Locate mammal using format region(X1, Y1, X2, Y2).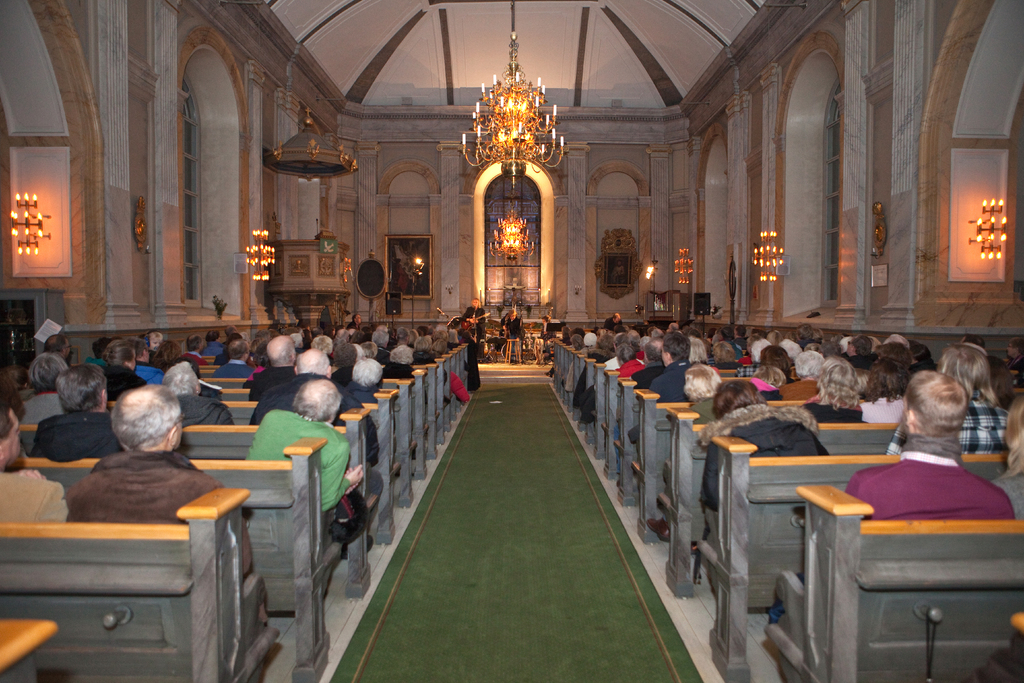
region(800, 355, 870, 424).
